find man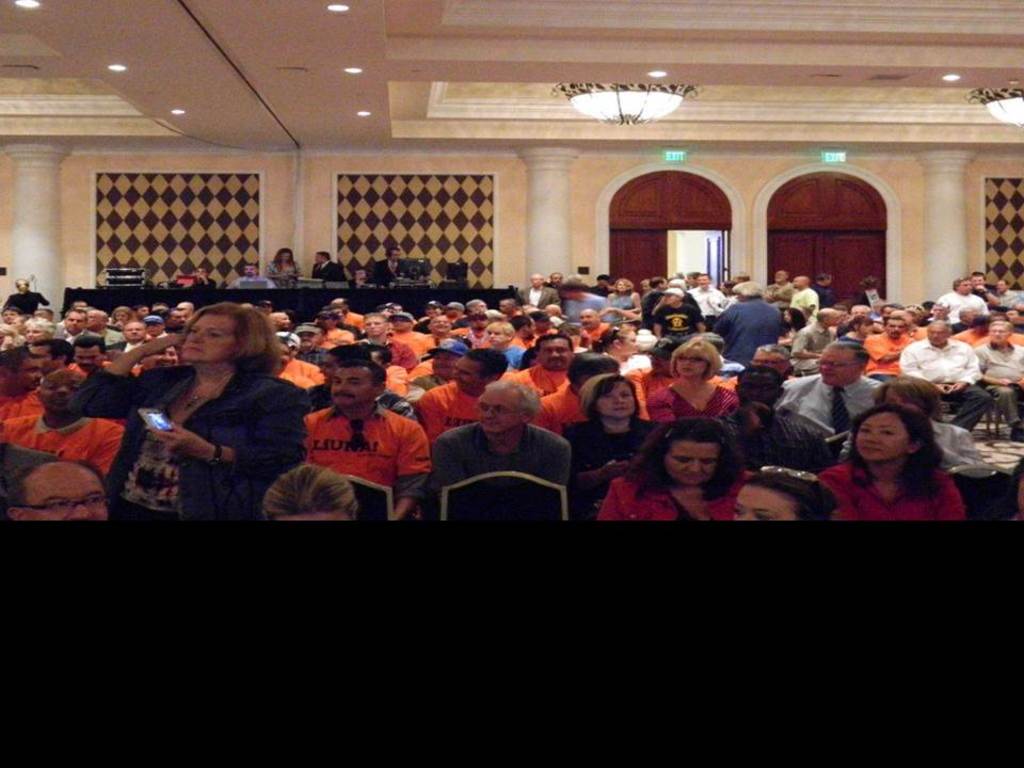
left=299, top=327, right=330, bottom=368
